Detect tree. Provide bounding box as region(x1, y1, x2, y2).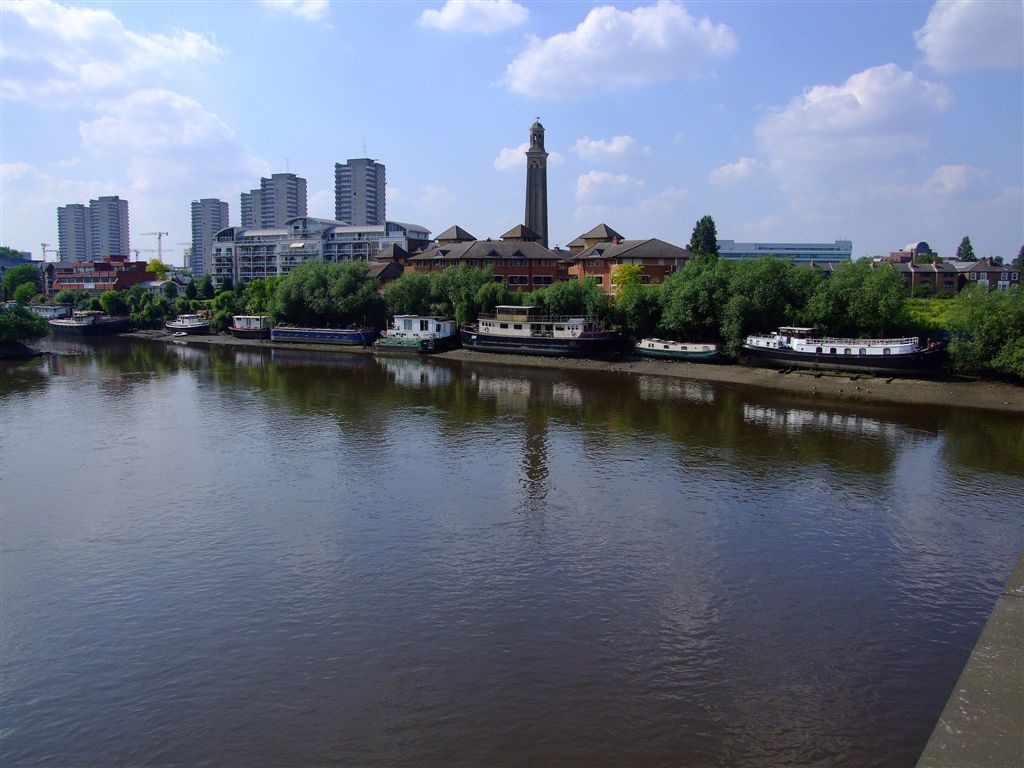
region(683, 214, 719, 258).
